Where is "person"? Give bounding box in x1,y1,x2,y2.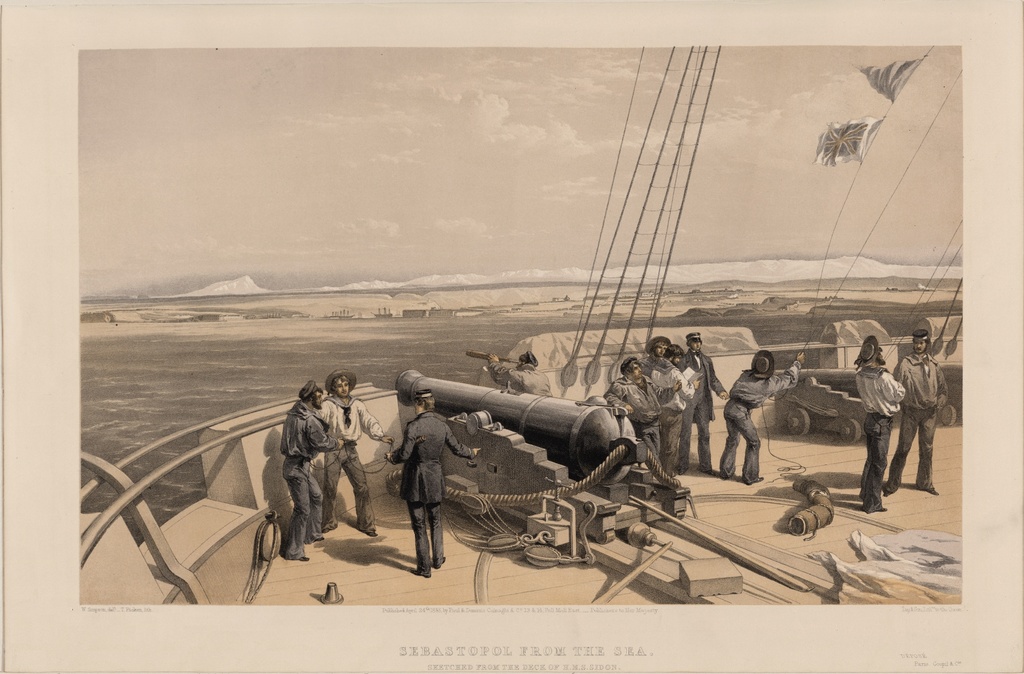
716,348,801,483.
